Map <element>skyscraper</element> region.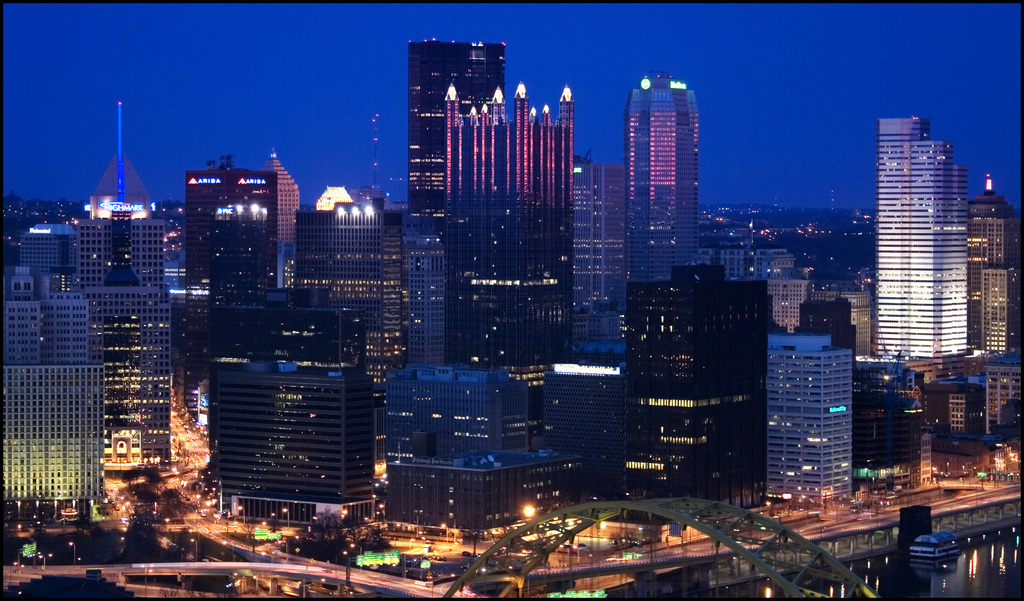
Mapped to (964, 173, 1020, 359).
